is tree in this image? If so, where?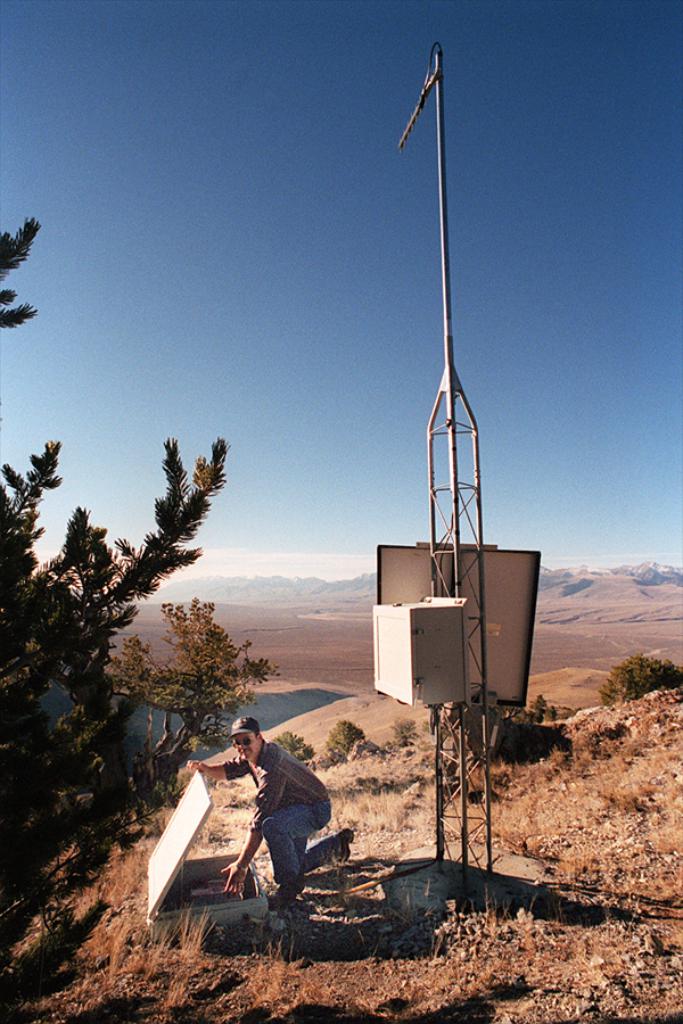
Yes, at Rect(0, 214, 224, 856).
